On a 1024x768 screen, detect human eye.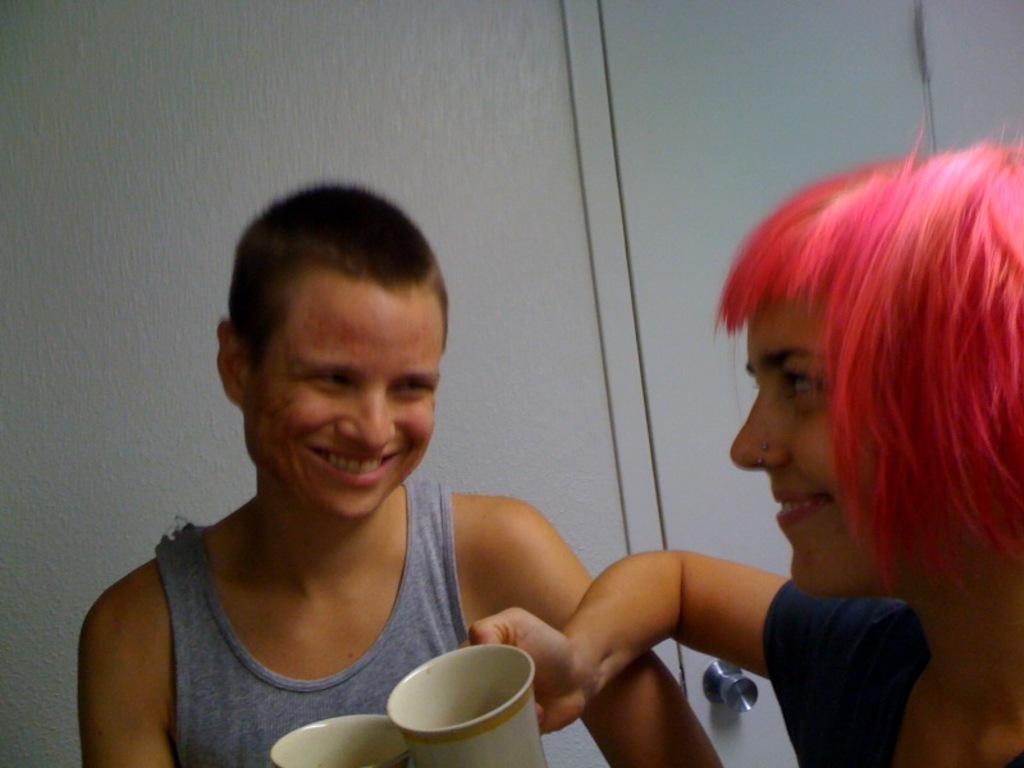
[x1=785, y1=372, x2=822, y2=410].
